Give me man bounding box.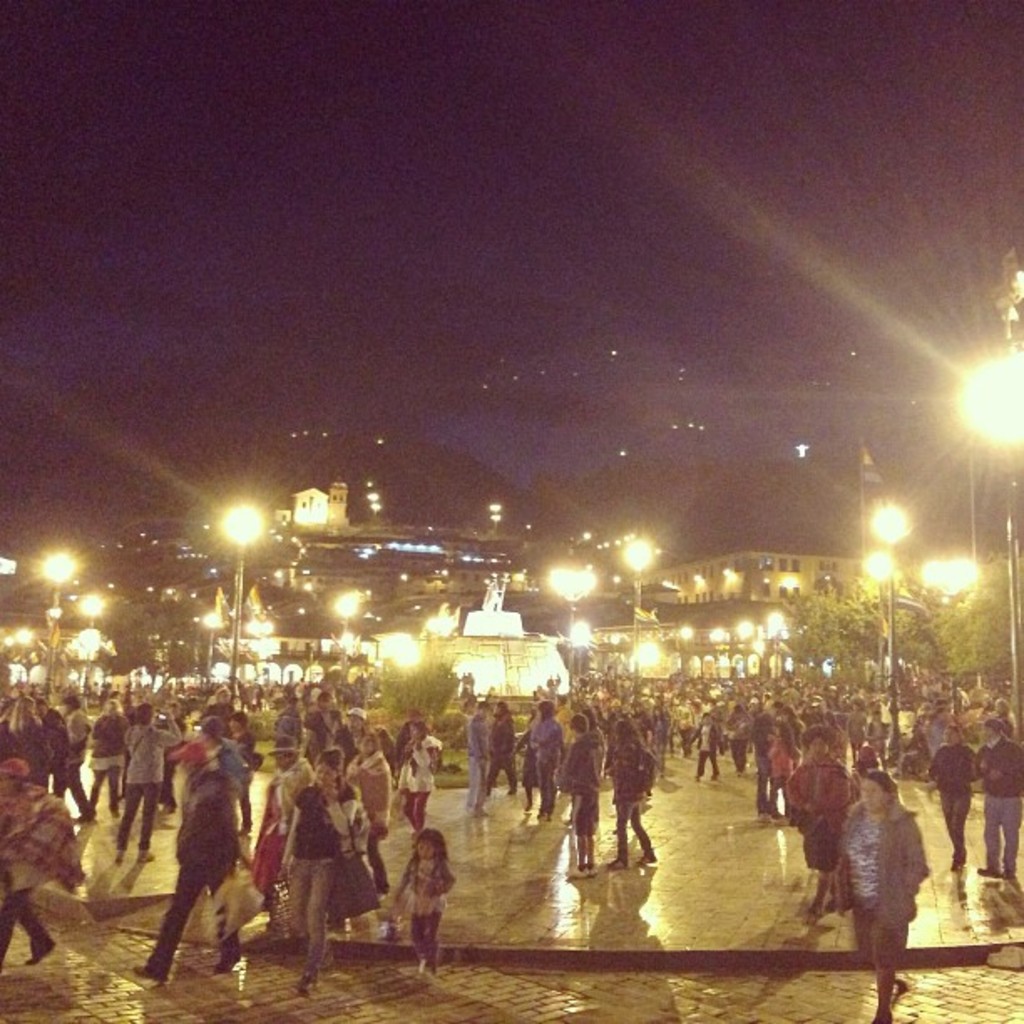
x1=975 y1=723 x2=1022 y2=887.
